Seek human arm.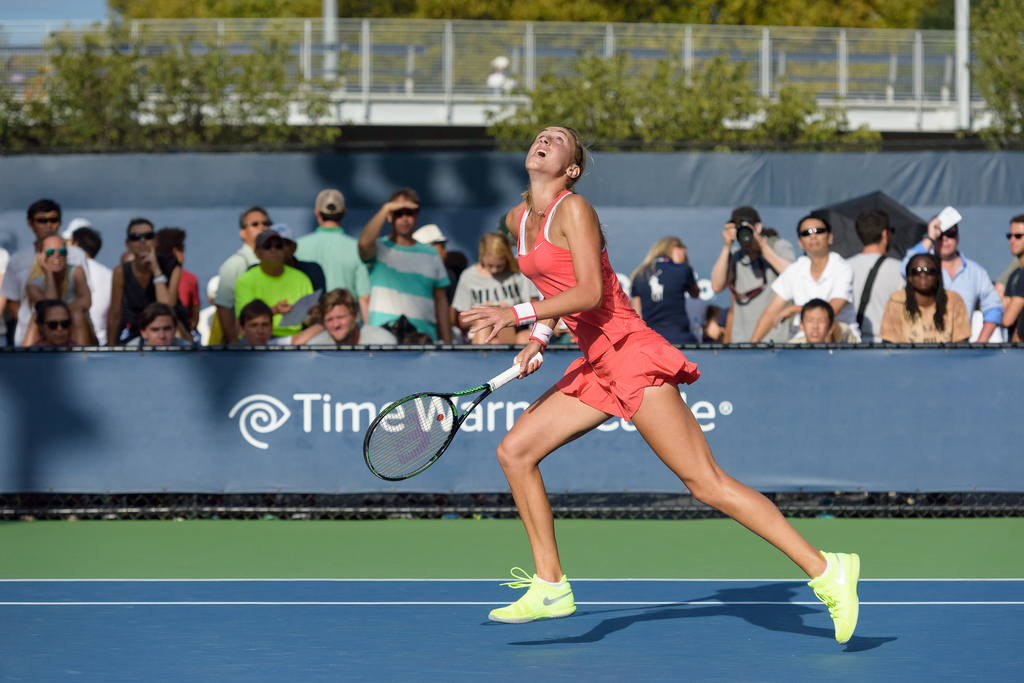
[627, 270, 641, 317].
